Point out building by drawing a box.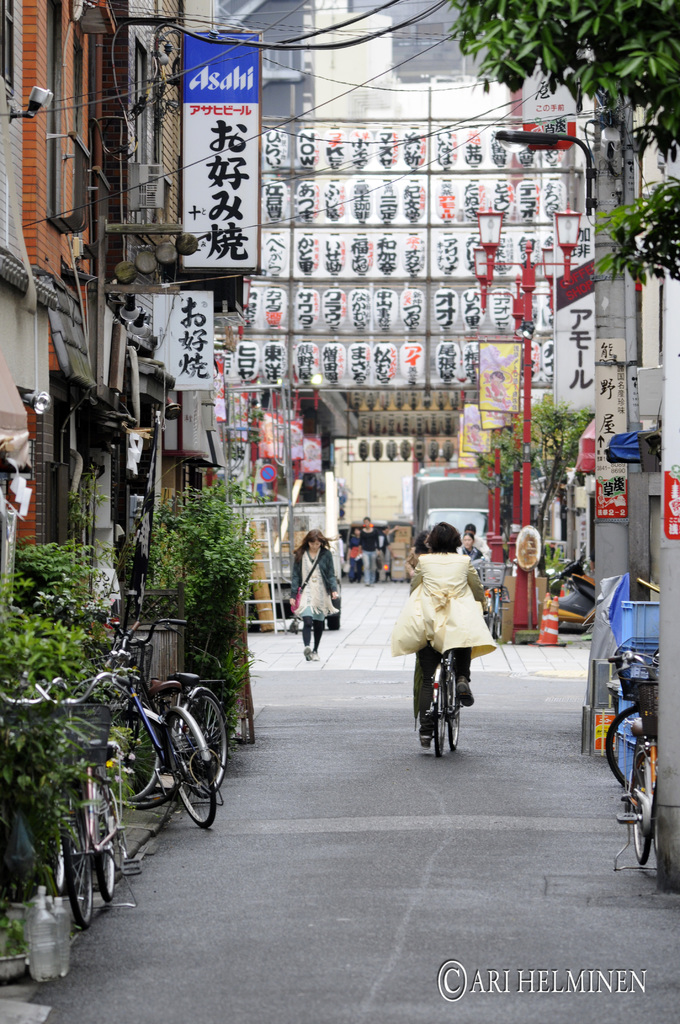
<bbox>571, 0, 679, 905</bbox>.
